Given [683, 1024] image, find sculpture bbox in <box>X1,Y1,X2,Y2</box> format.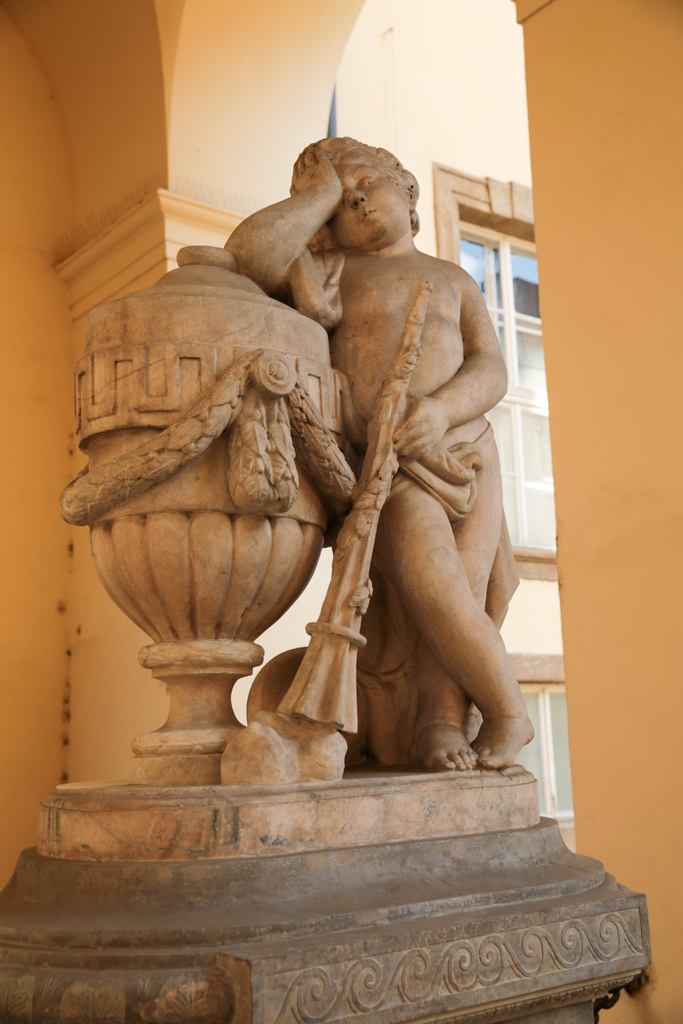
<box>0,113,575,760</box>.
